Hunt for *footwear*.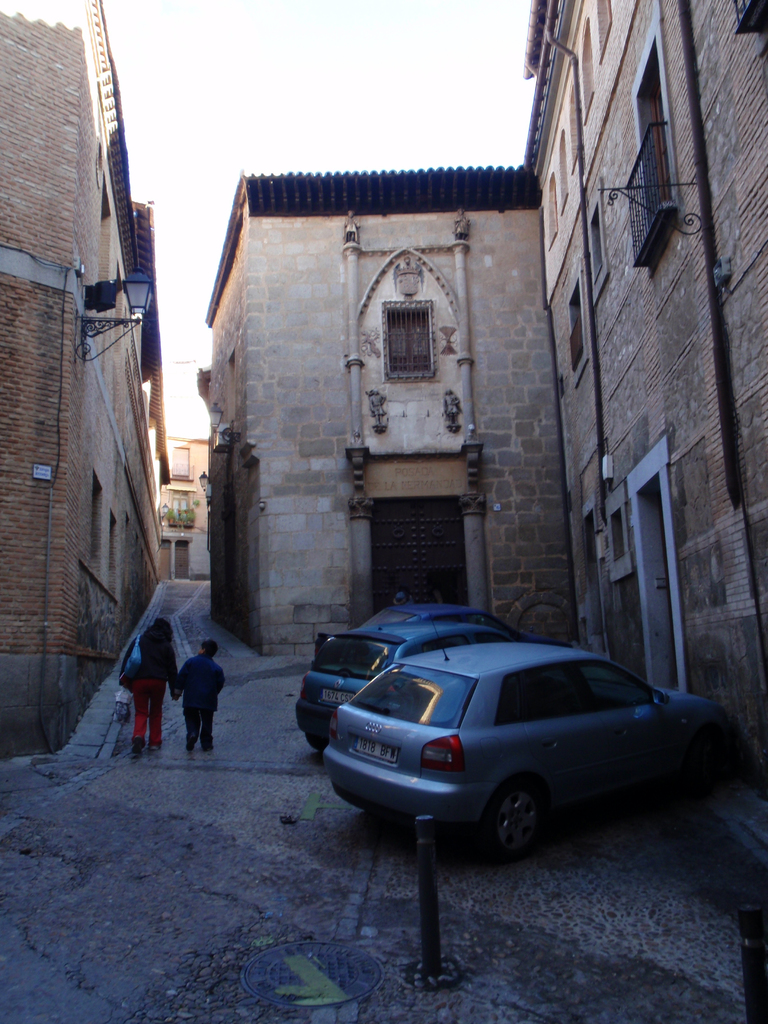
Hunted down at box(198, 739, 213, 758).
